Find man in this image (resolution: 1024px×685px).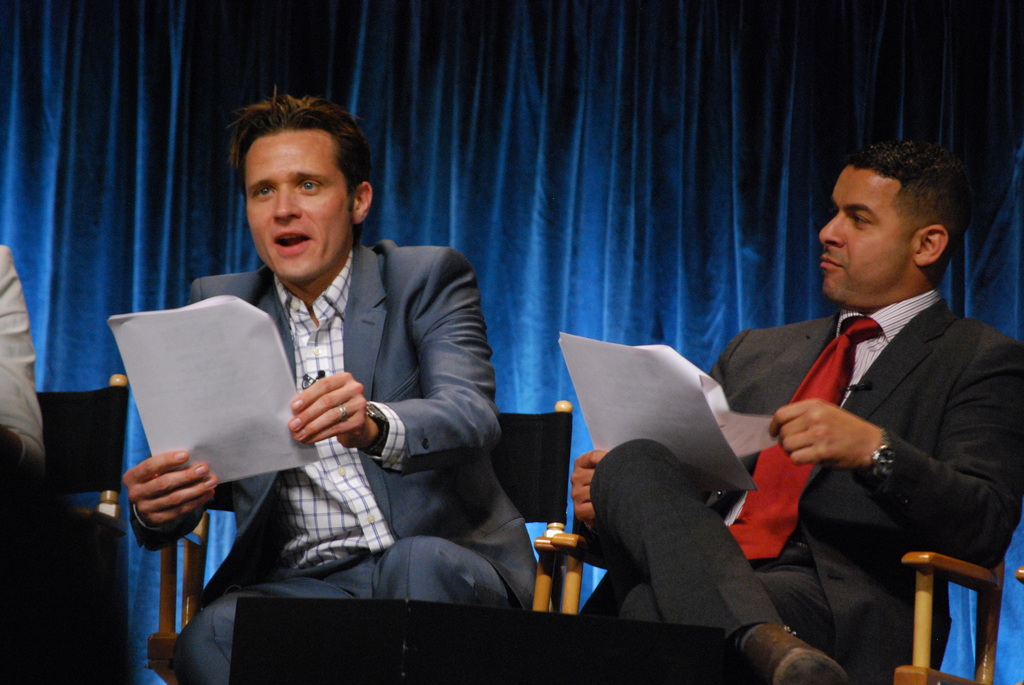
bbox=[110, 115, 515, 652].
